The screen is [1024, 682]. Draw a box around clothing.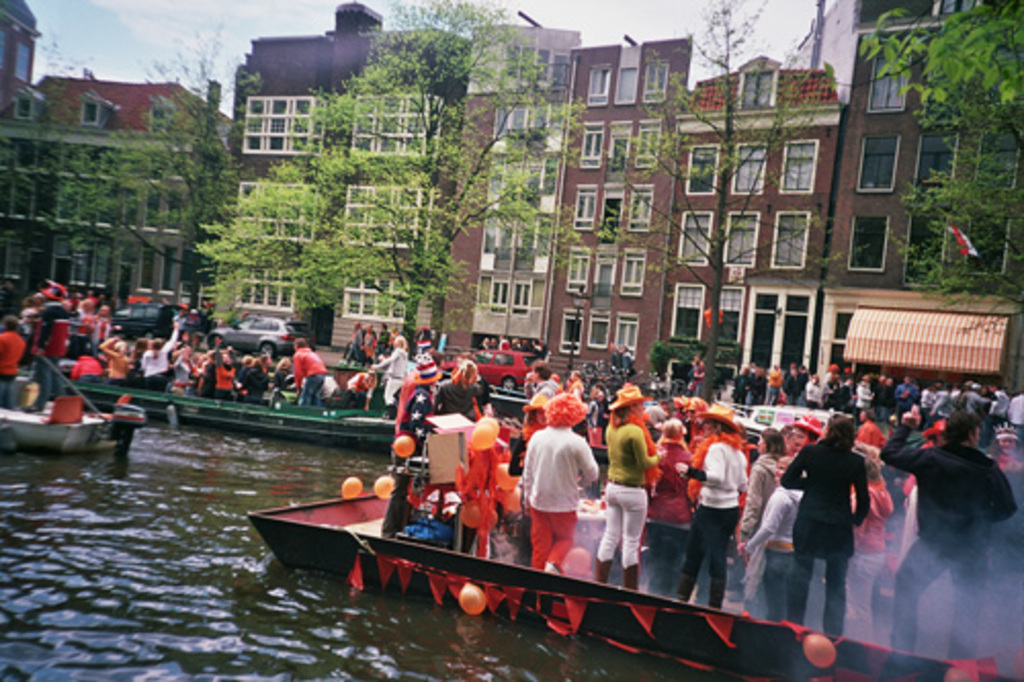
[left=113, top=326, right=330, bottom=393].
